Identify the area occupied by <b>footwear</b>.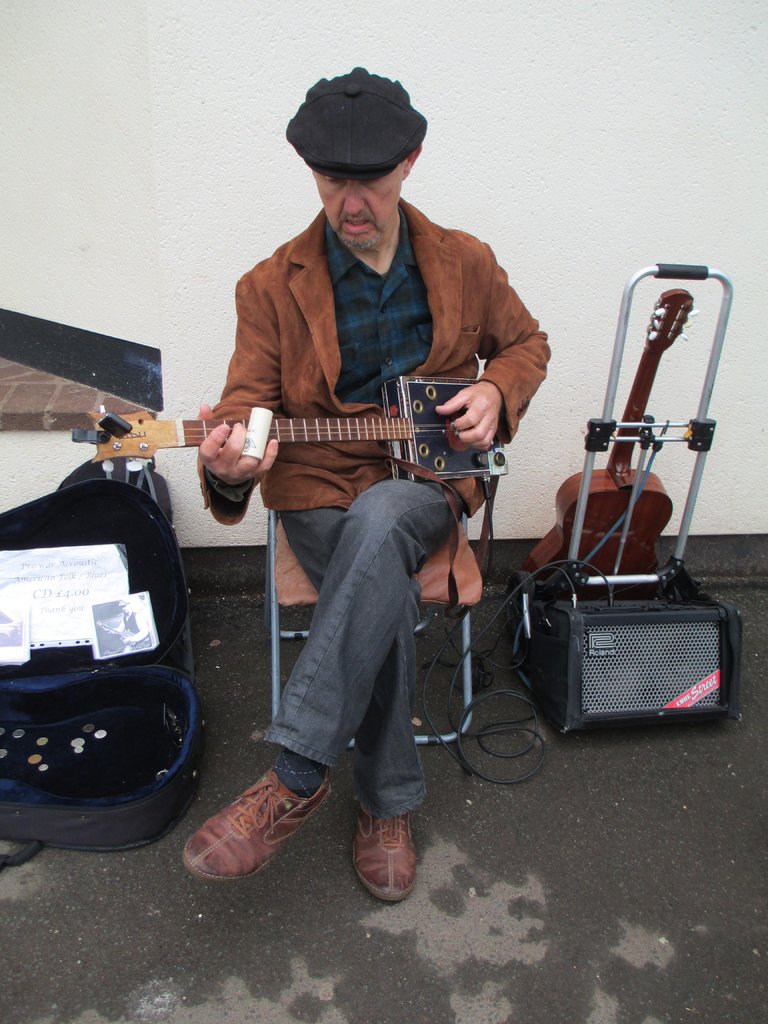
Area: locate(179, 768, 326, 886).
